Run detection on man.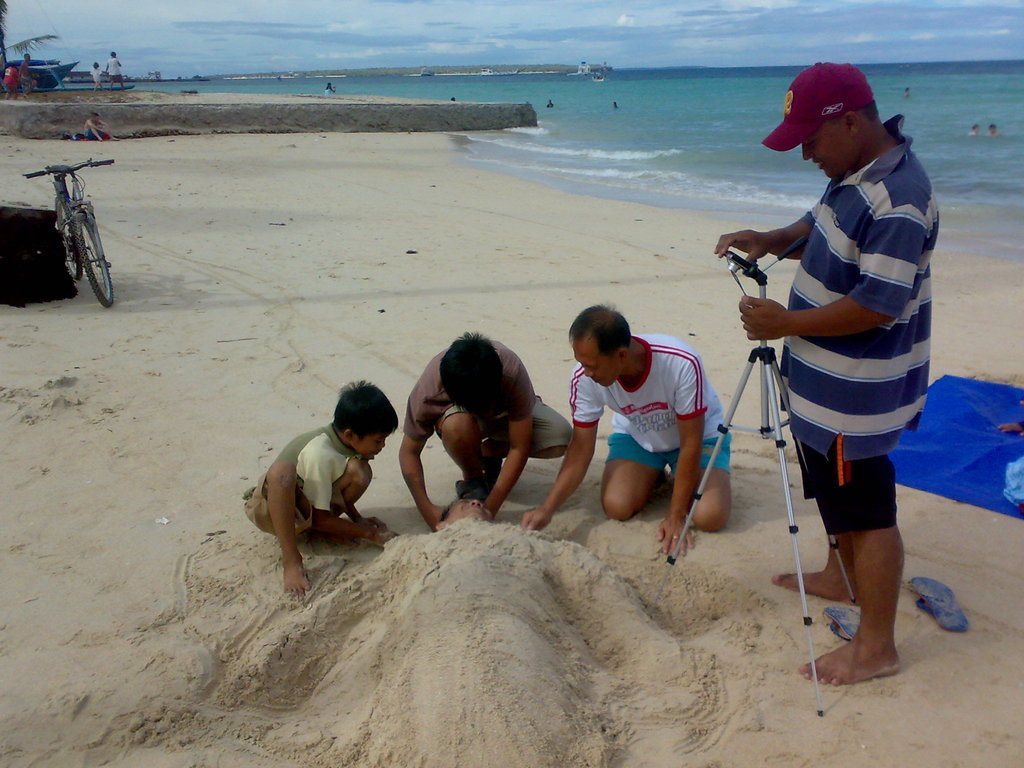
Result: 391 324 578 534.
